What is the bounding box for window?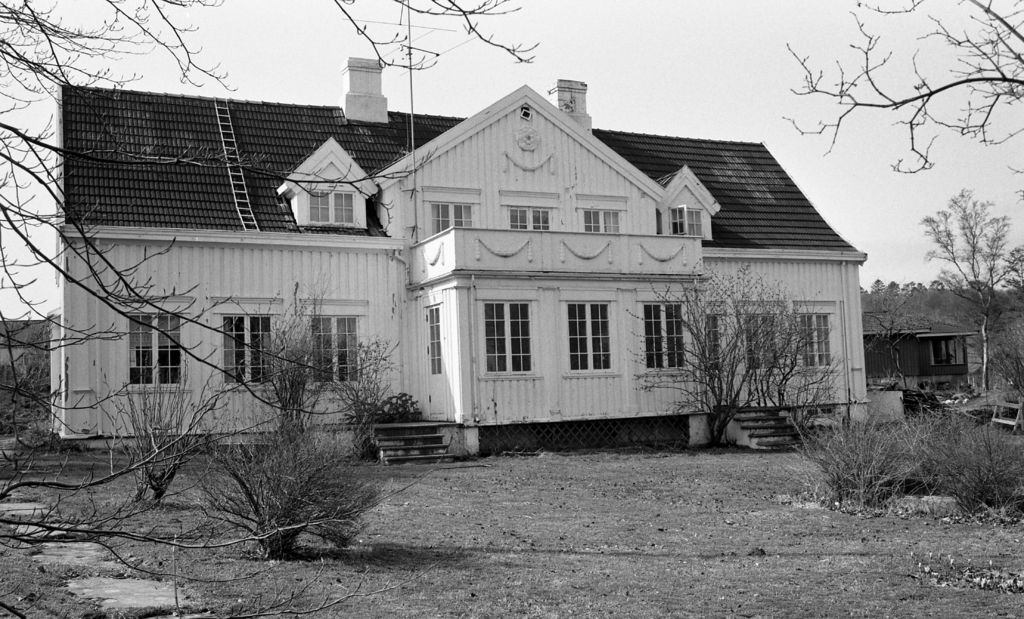
[308,189,357,222].
